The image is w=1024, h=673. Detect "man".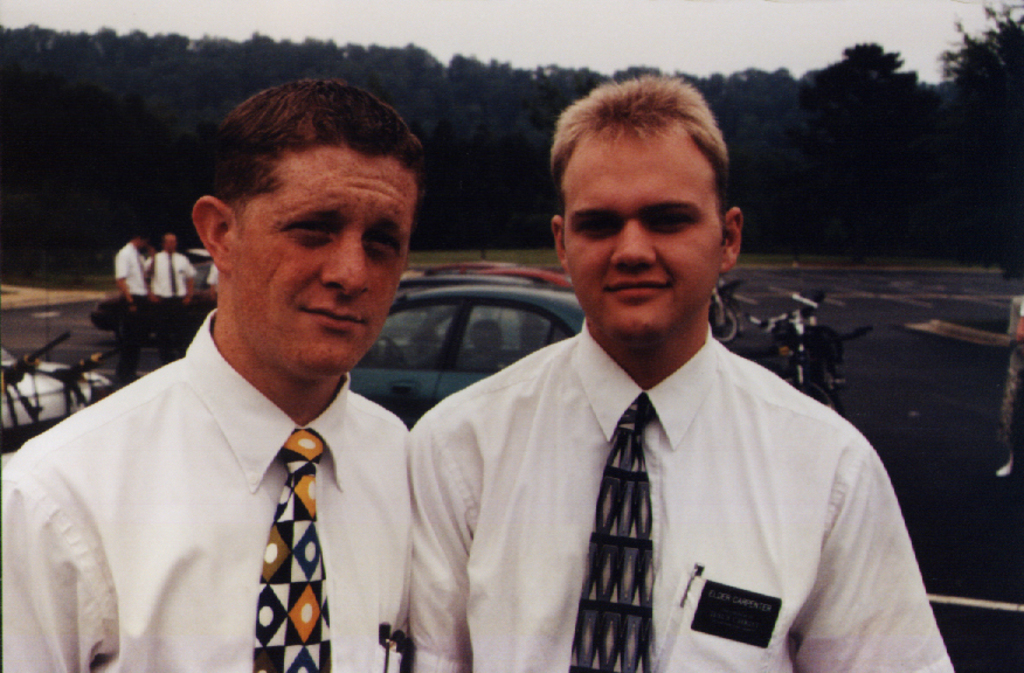
Detection: l=147, t=227, r=196, b=298.
